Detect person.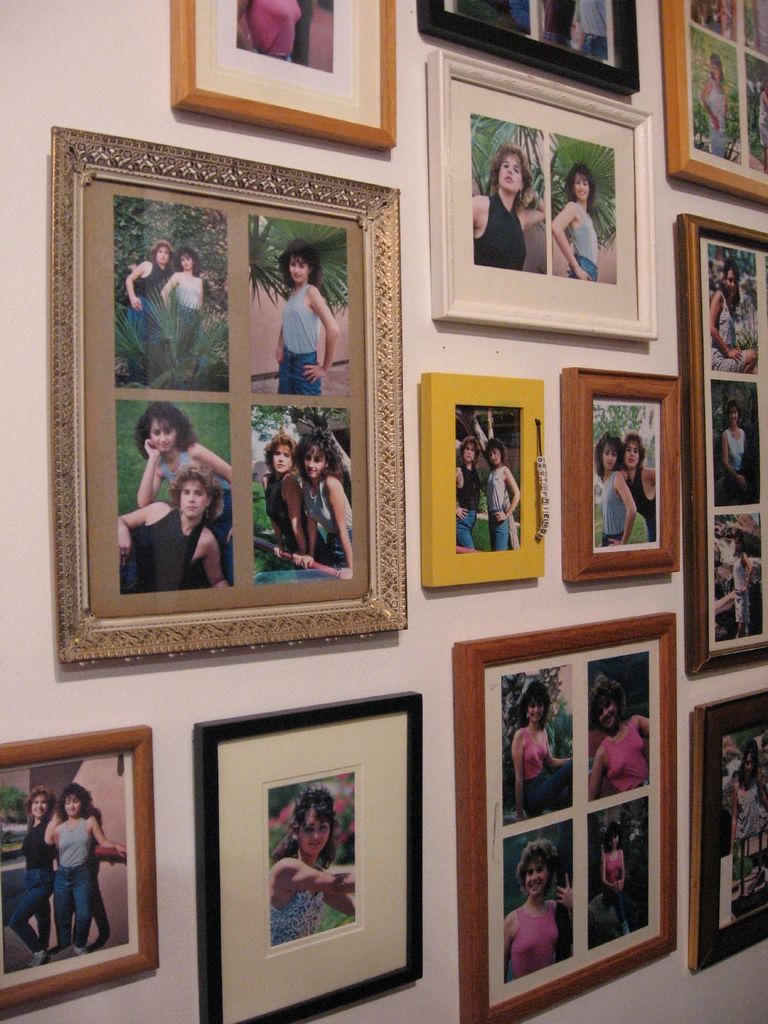
Detected at rect(123, 240, 177, 346).
